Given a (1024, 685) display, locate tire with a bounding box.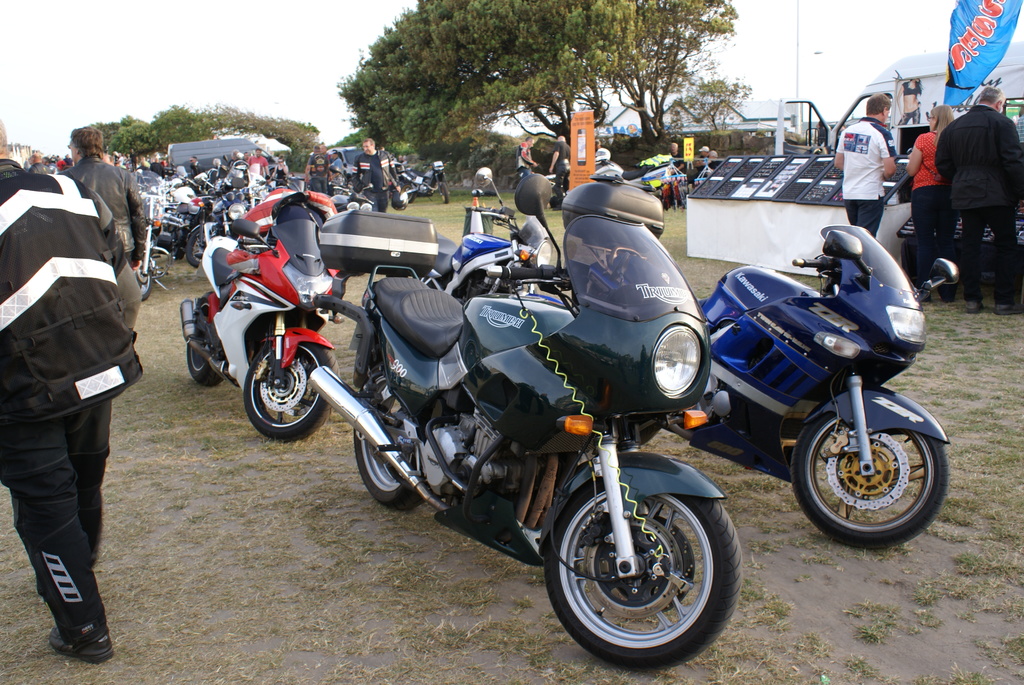
Located: 244, 343, 340, 441.
